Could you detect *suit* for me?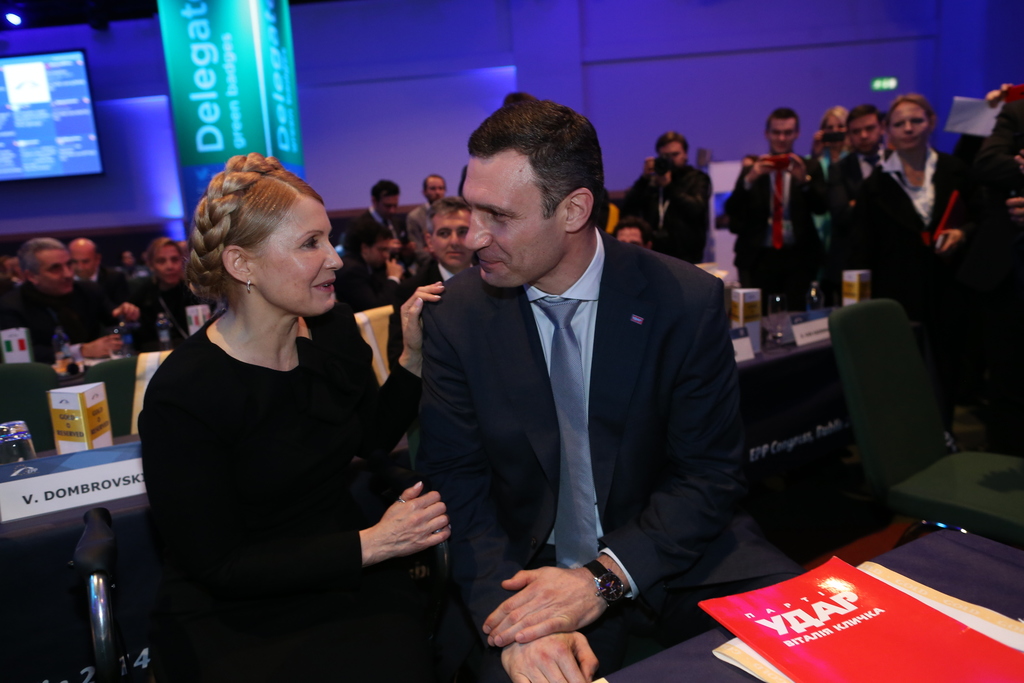
Detection result: 337:206:402:259.
